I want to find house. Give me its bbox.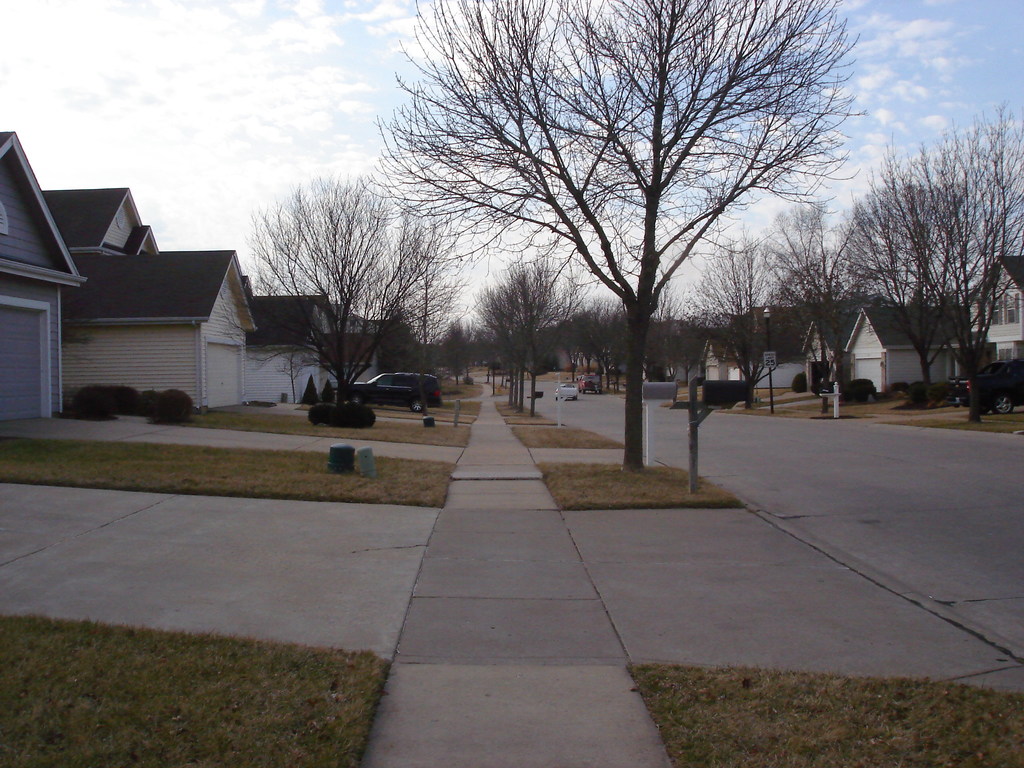
l=970, t=252, r=1023, b=376.
